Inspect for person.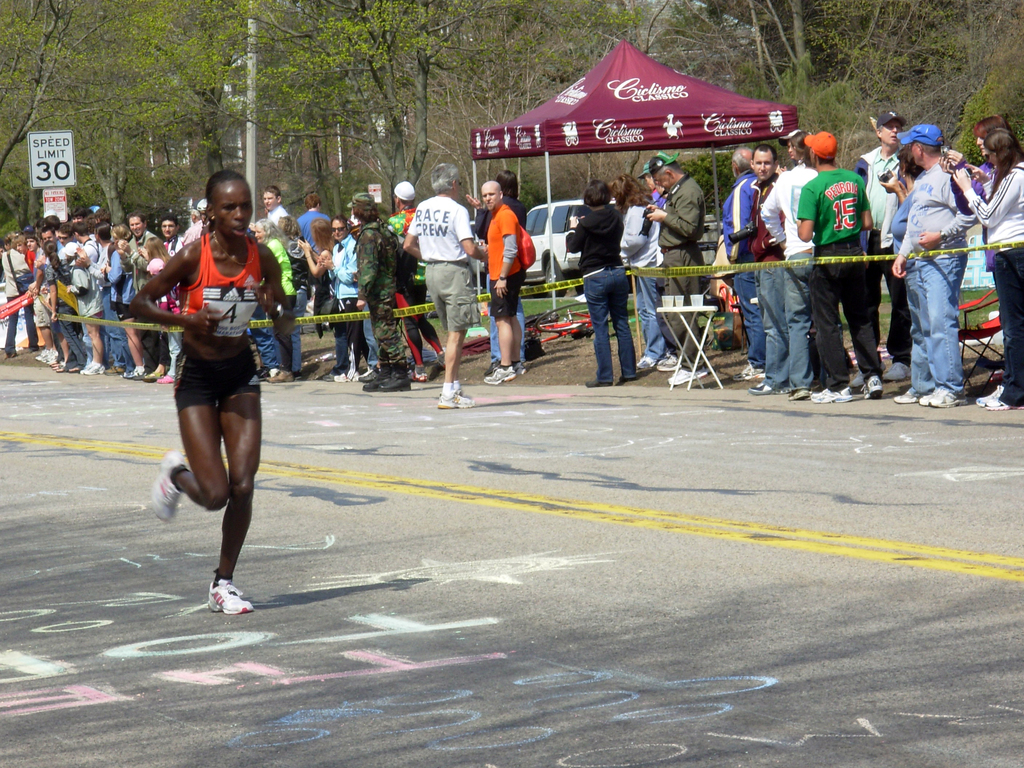
Inspection: 426/163/466/420.
